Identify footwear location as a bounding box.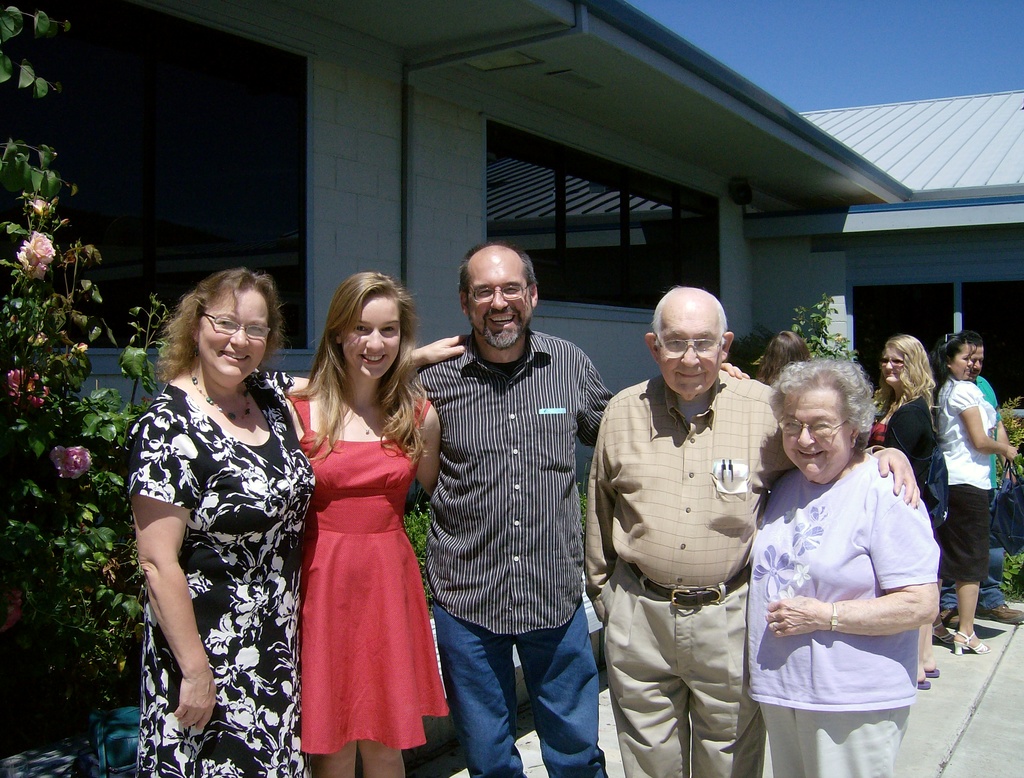
bbox=(954, 630, 990, 655).
